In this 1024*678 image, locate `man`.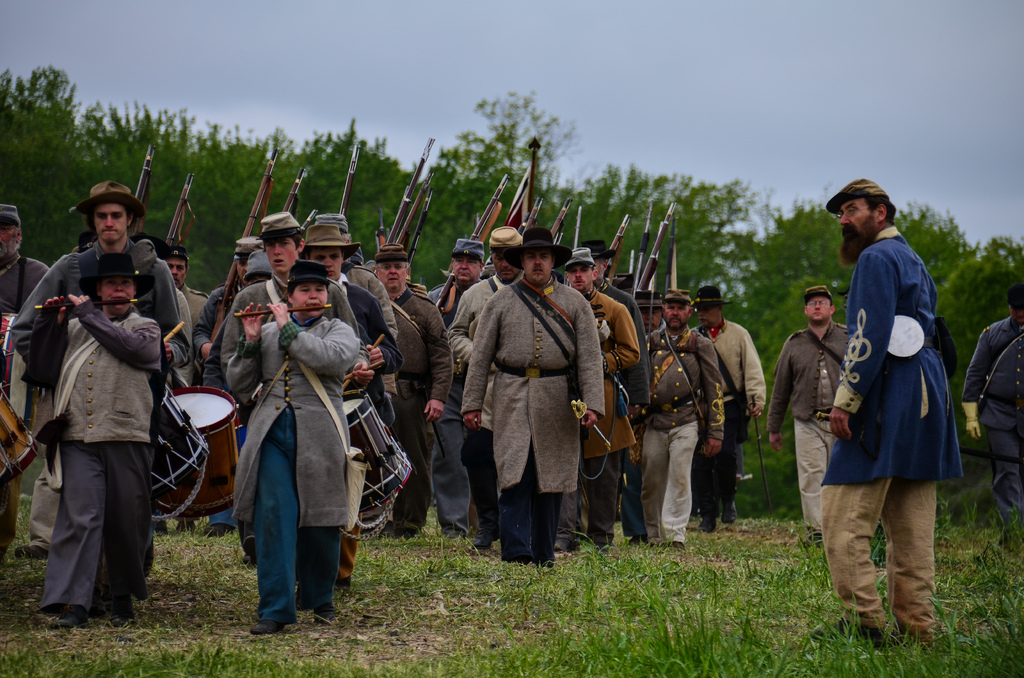
Bounding box: bbox=[10, 179, 180, 599].
